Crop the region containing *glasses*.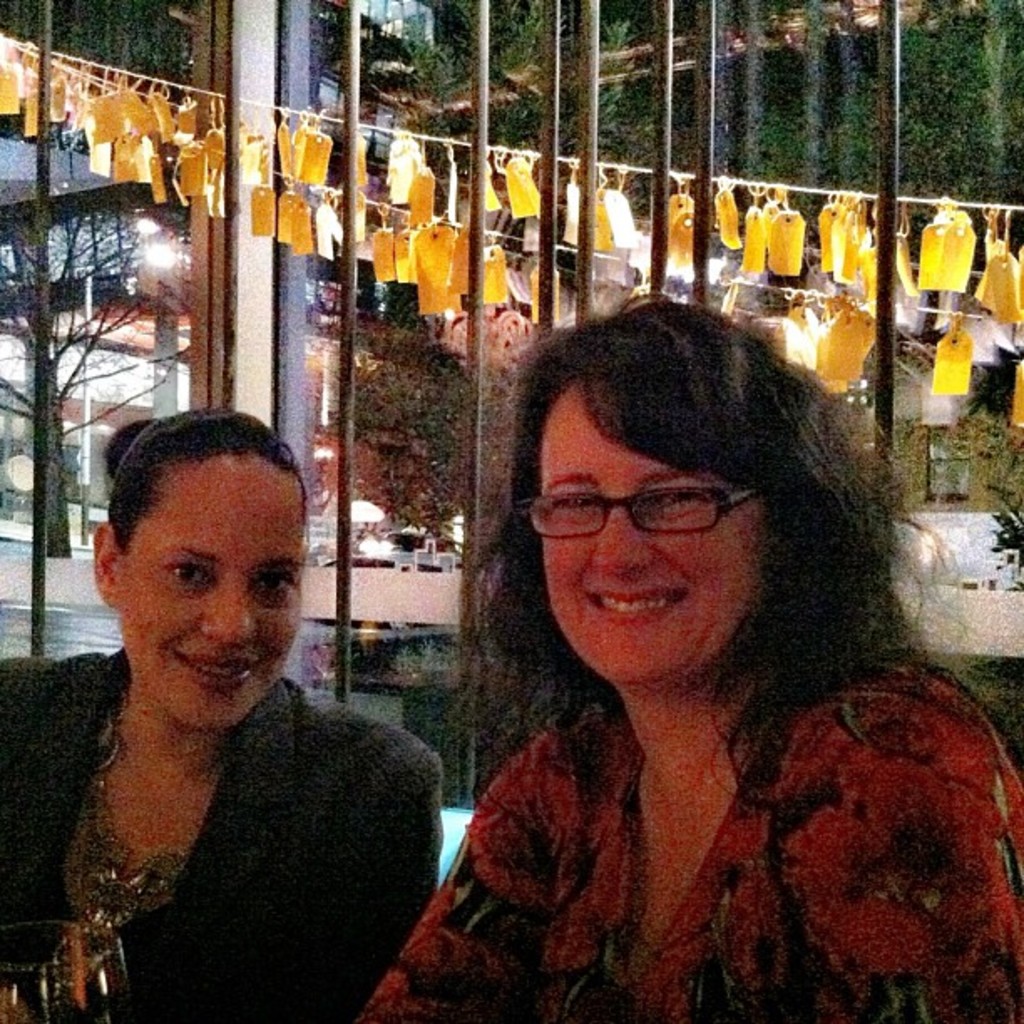
Crop region: 530,482,768,562.
